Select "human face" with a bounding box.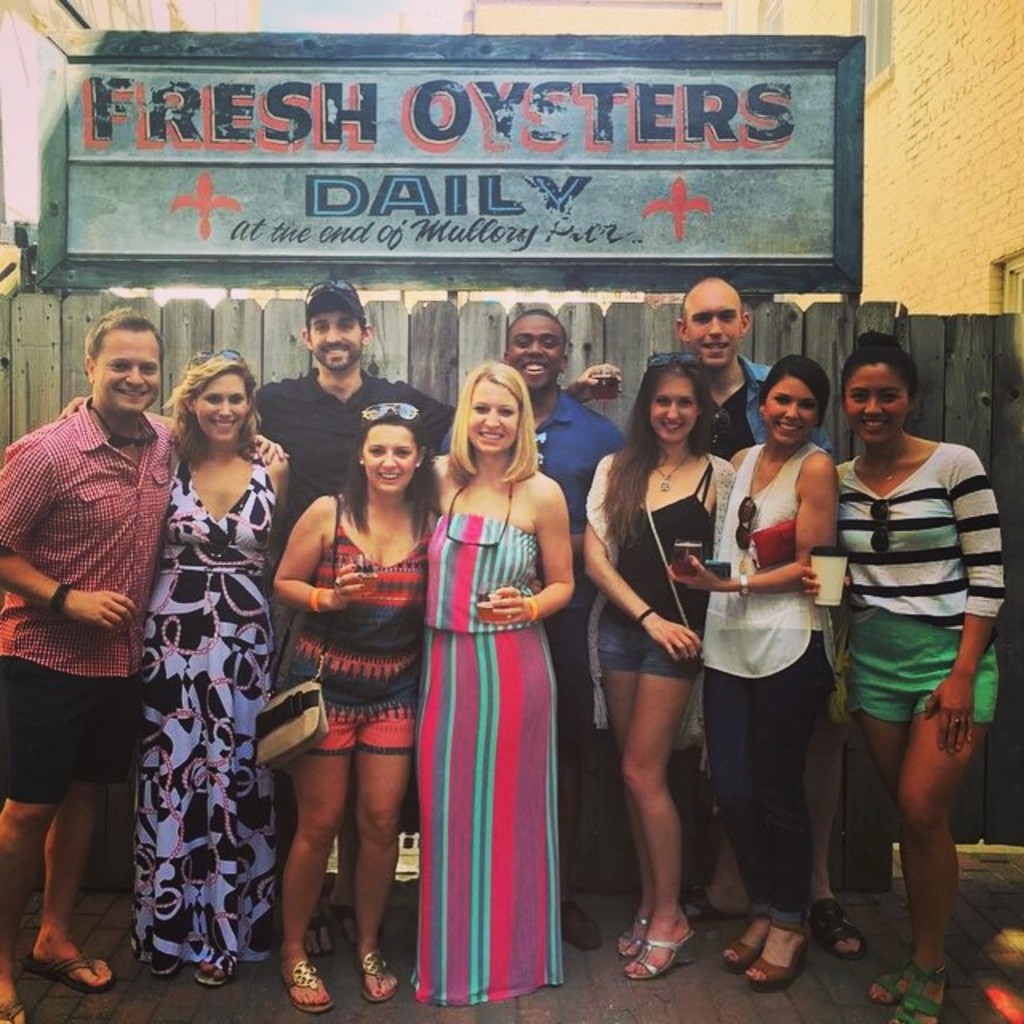
region(650, 366, 704, 448).
